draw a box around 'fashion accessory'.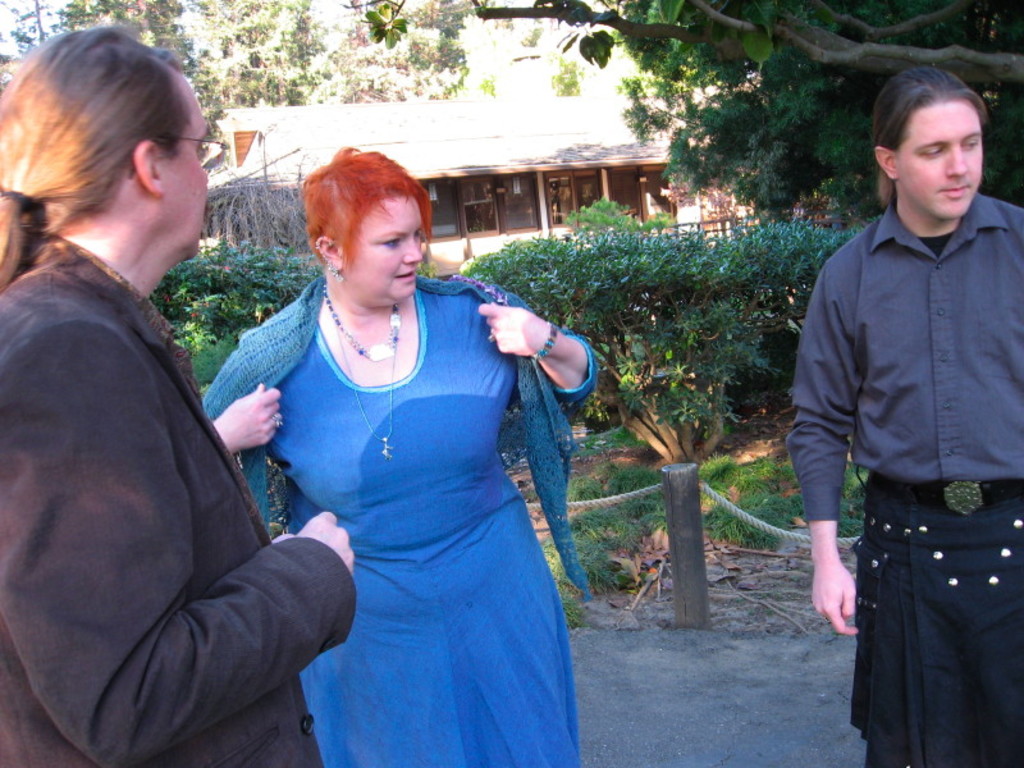
(x1=326, y1=260, x2=347, y2=284).
